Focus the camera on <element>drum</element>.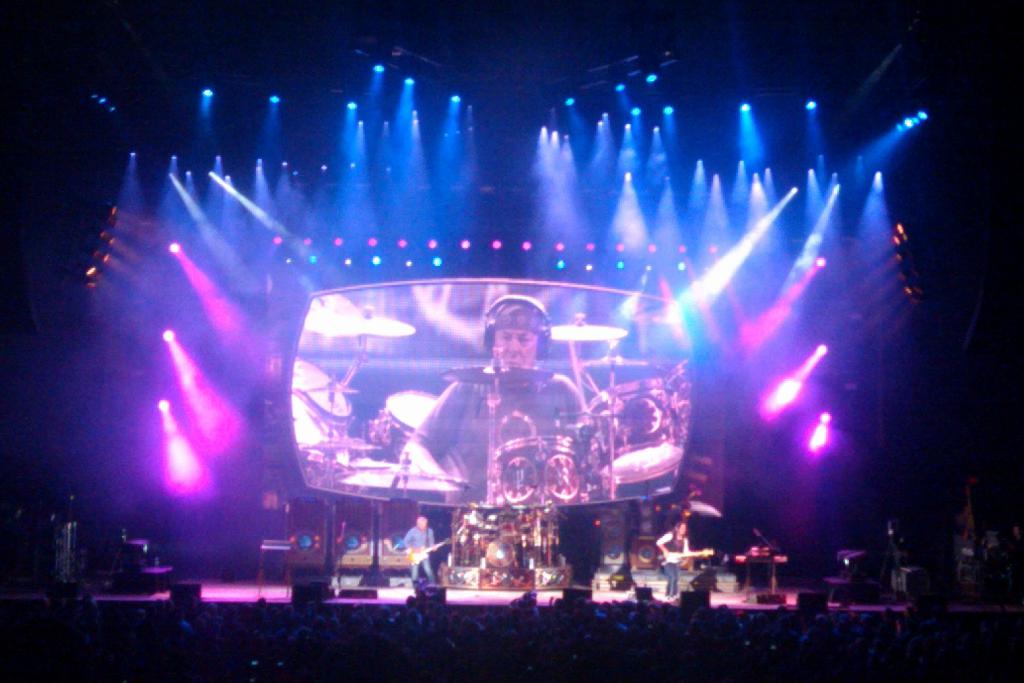
Focus region: pyautogui.locateOnScreen(365, 390, 438, 457).
